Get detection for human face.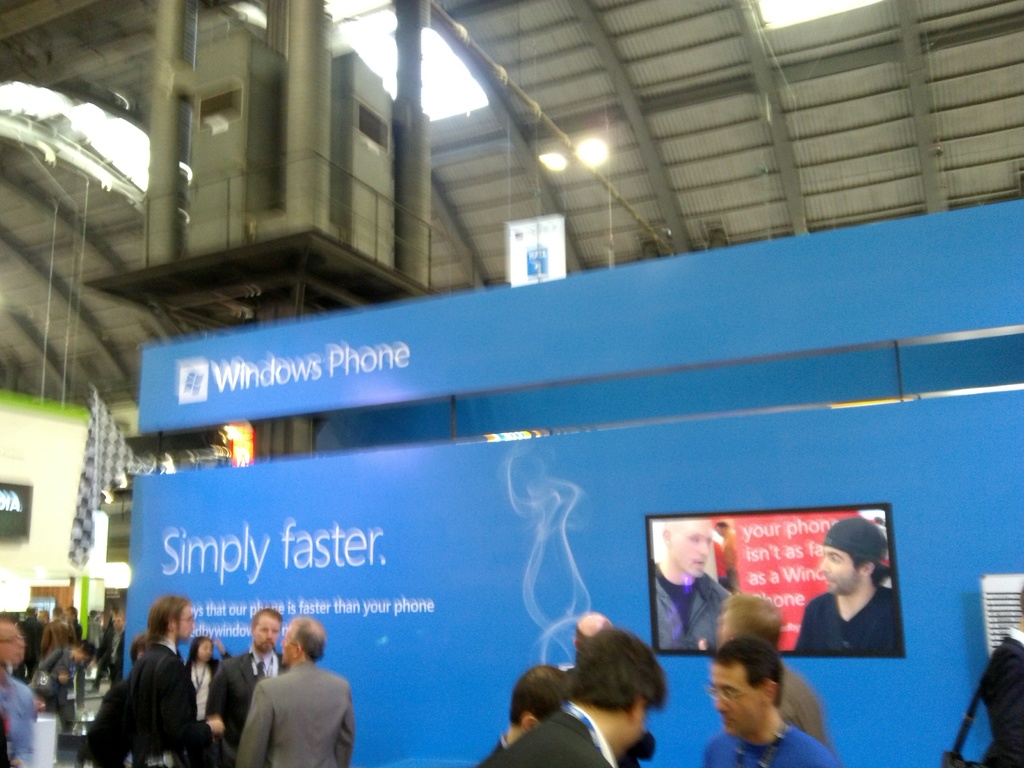
Detection: l=197, t=640, r=212, b=661.
